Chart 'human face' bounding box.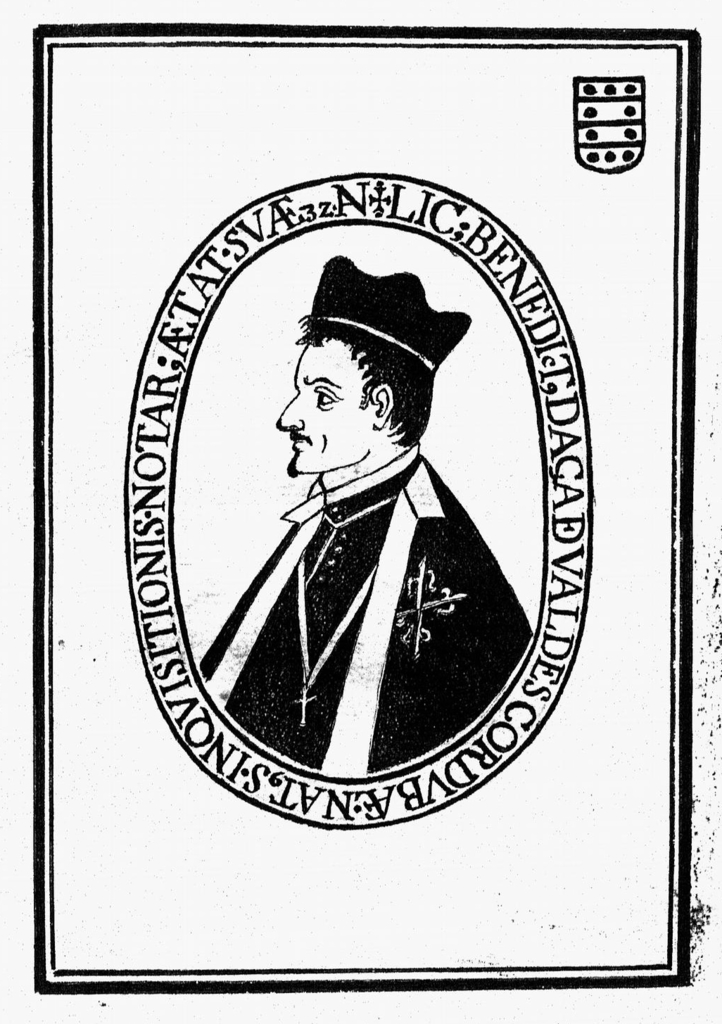
Charted: bbox(274, 336, 369, 470).
